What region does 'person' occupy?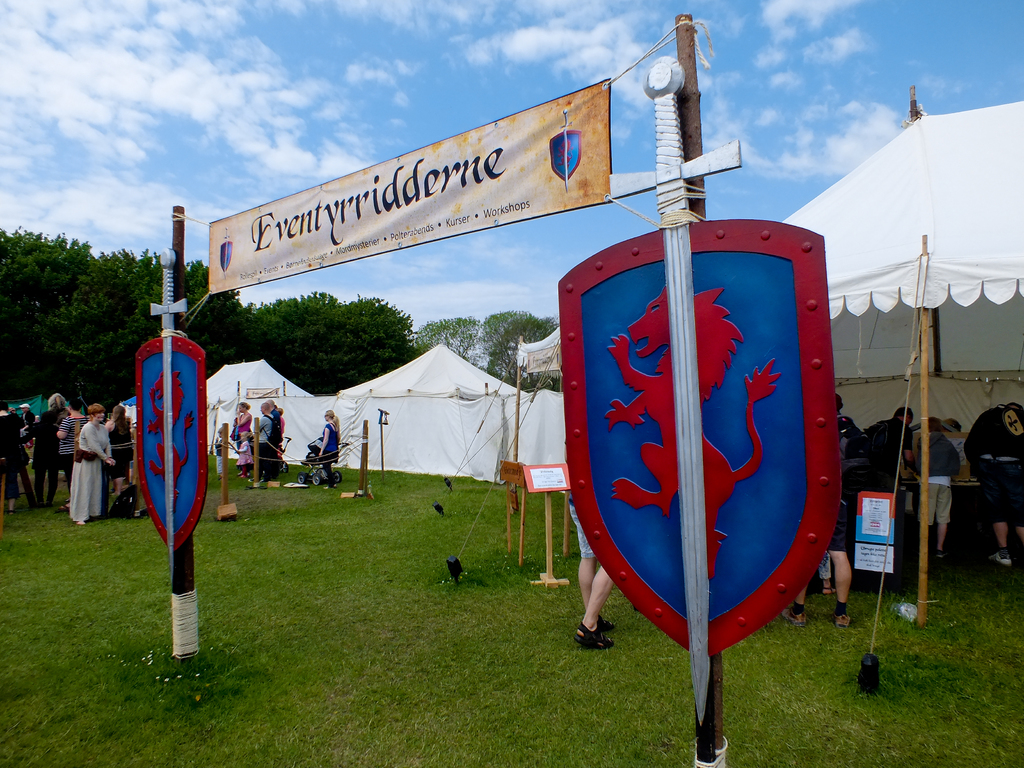
[872, 408, 911, 495].
